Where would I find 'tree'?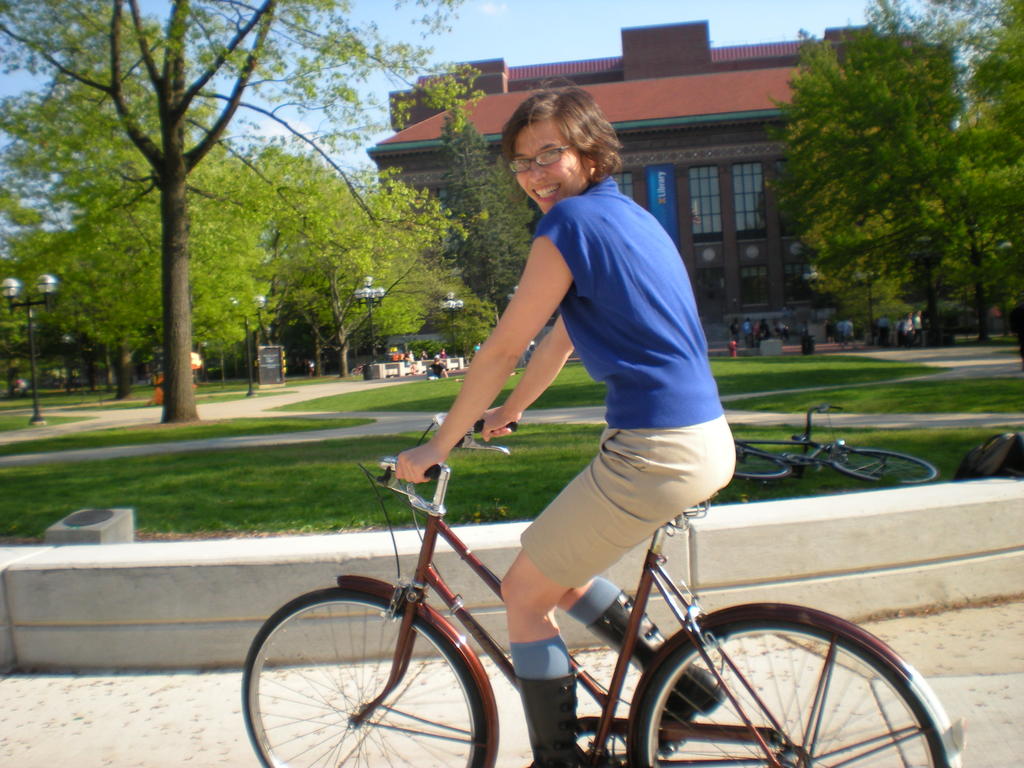
At bbox=[23, 138, 268, 406].
